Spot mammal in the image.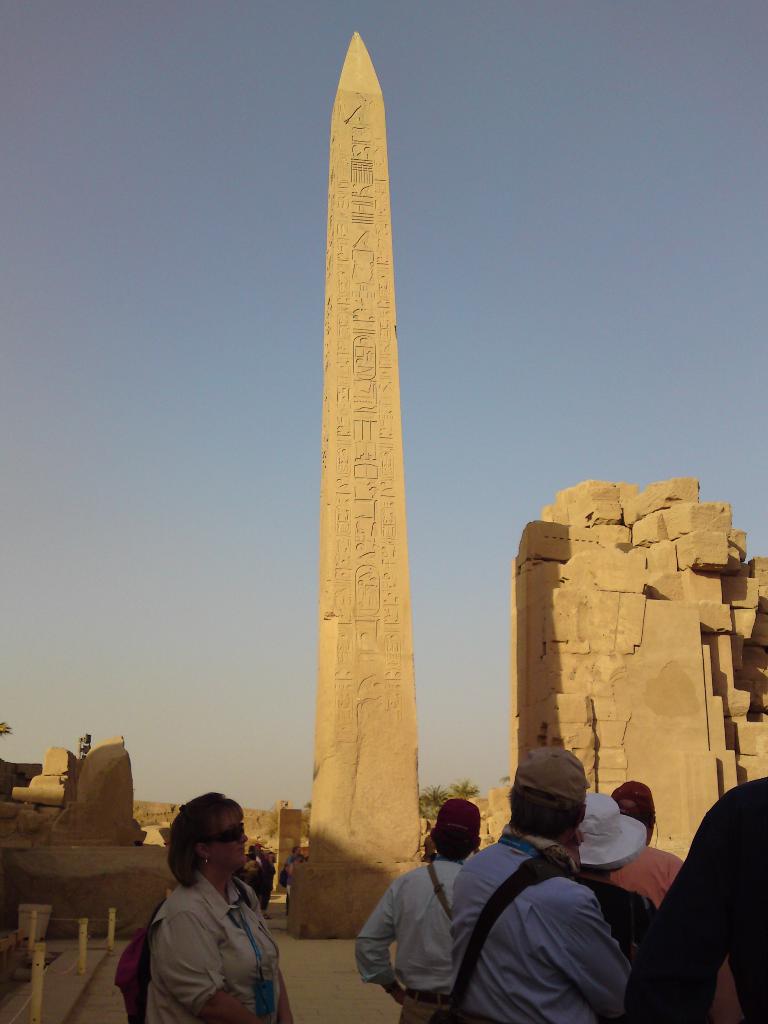
mammal found at bbox(353, 803, 482, 1023).
